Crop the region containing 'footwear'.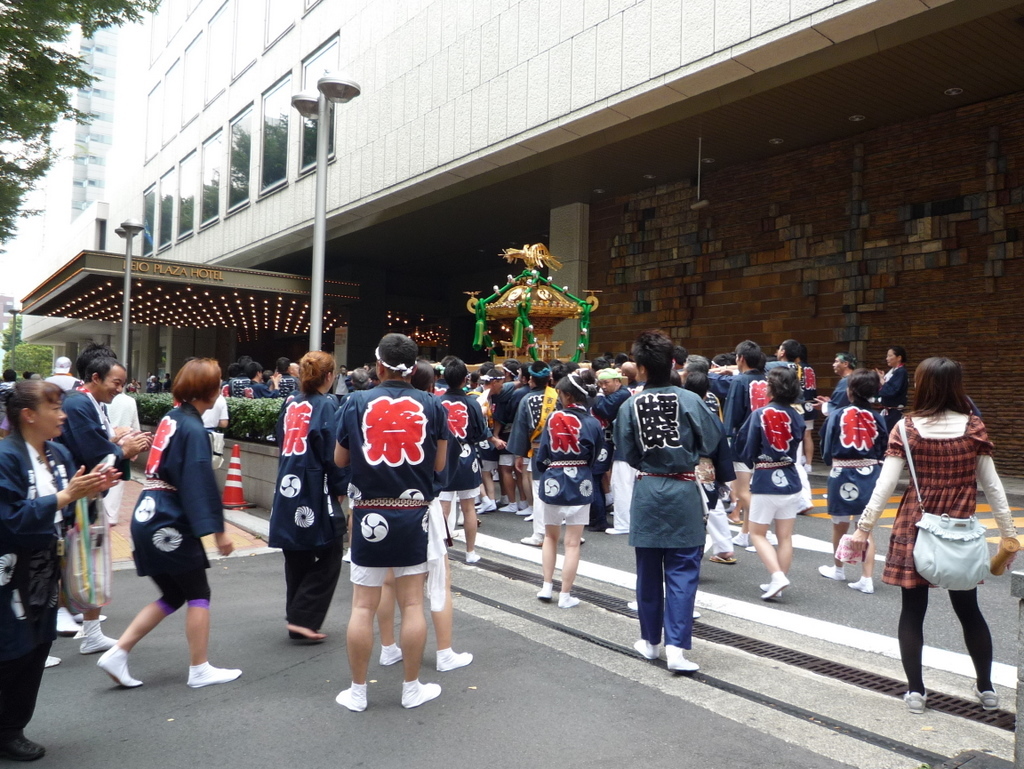
Crop region: BBox(723, 500, 736, 512).
